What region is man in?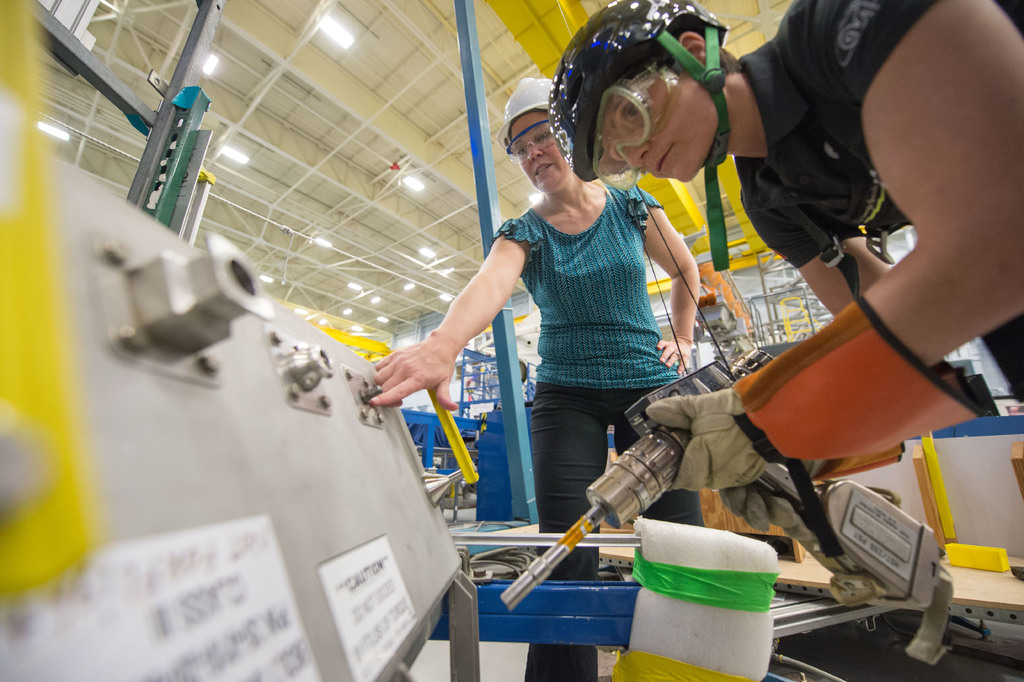
549 0 1023 417.
